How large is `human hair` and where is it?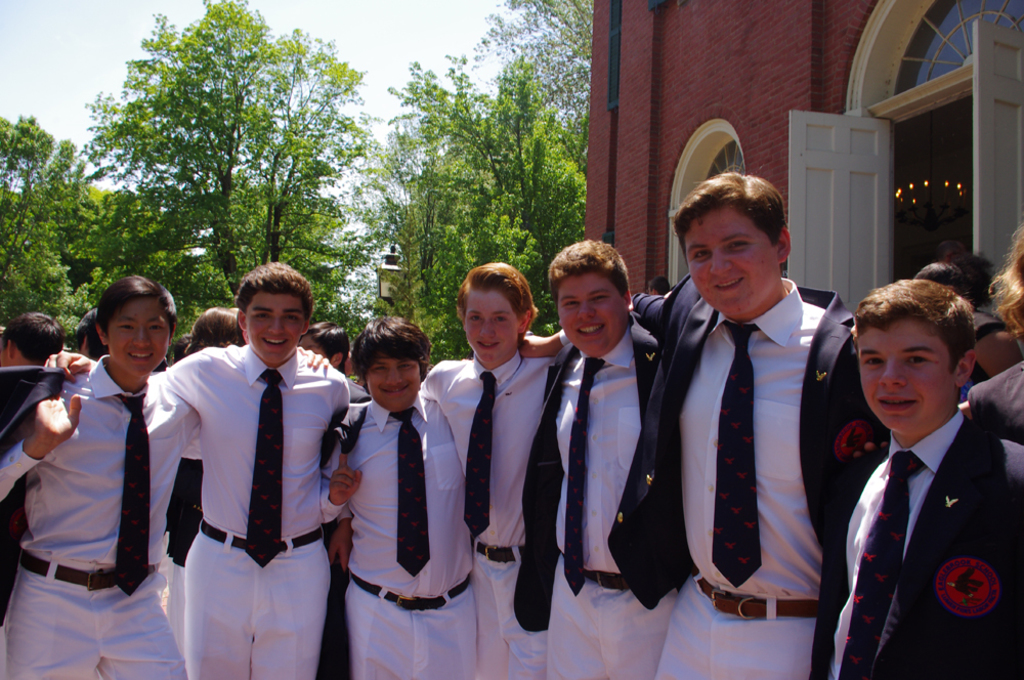
Bounding box: [left=346, top=318, right=422, bottom=406].
